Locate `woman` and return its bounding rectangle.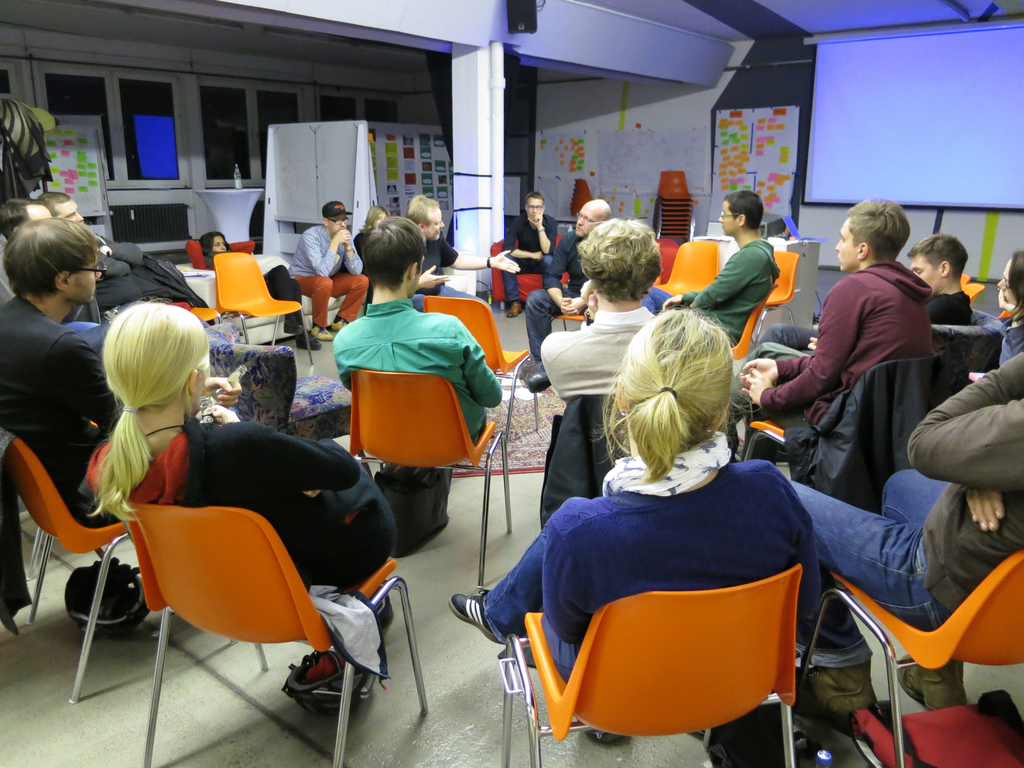
BBox(79, 298, 407, 717).
